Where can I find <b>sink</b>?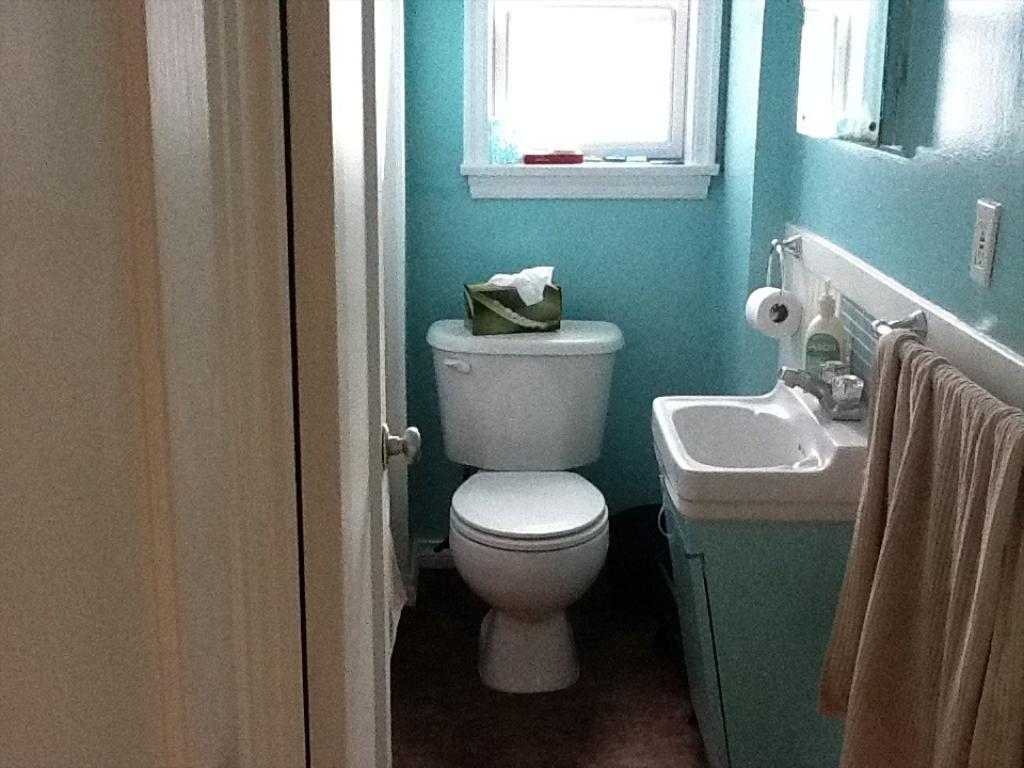
You can find it at select_region(647, 352, 878, 524).
